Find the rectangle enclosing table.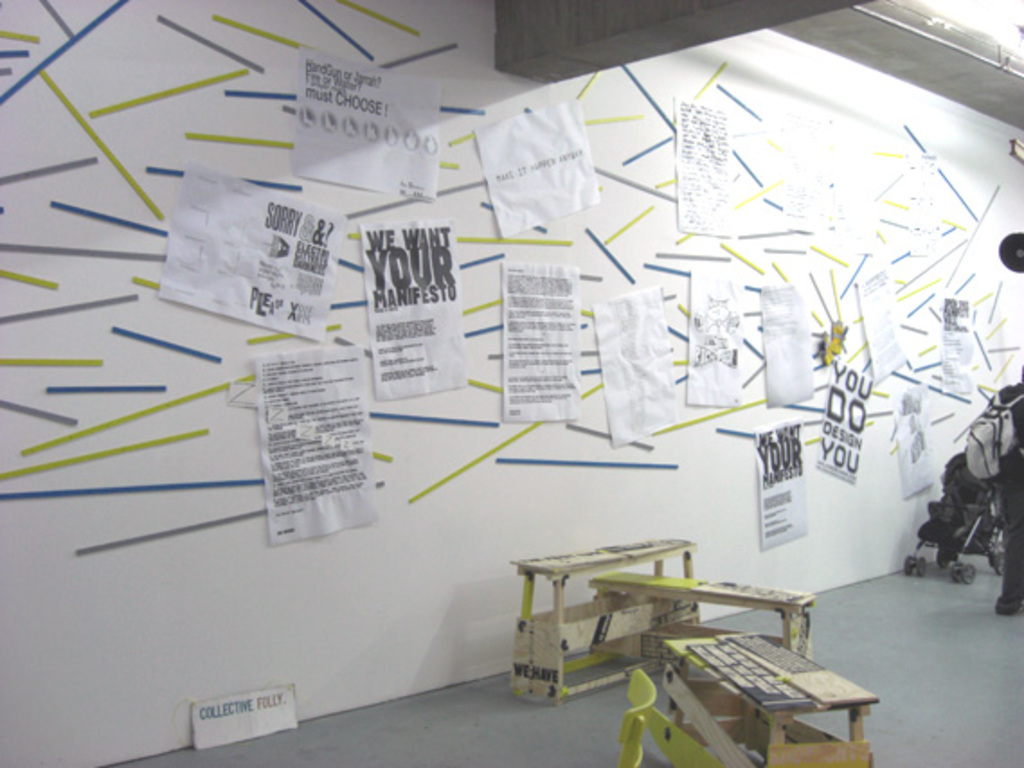
[x1=664, y1=637, x2=880, y2=766].
